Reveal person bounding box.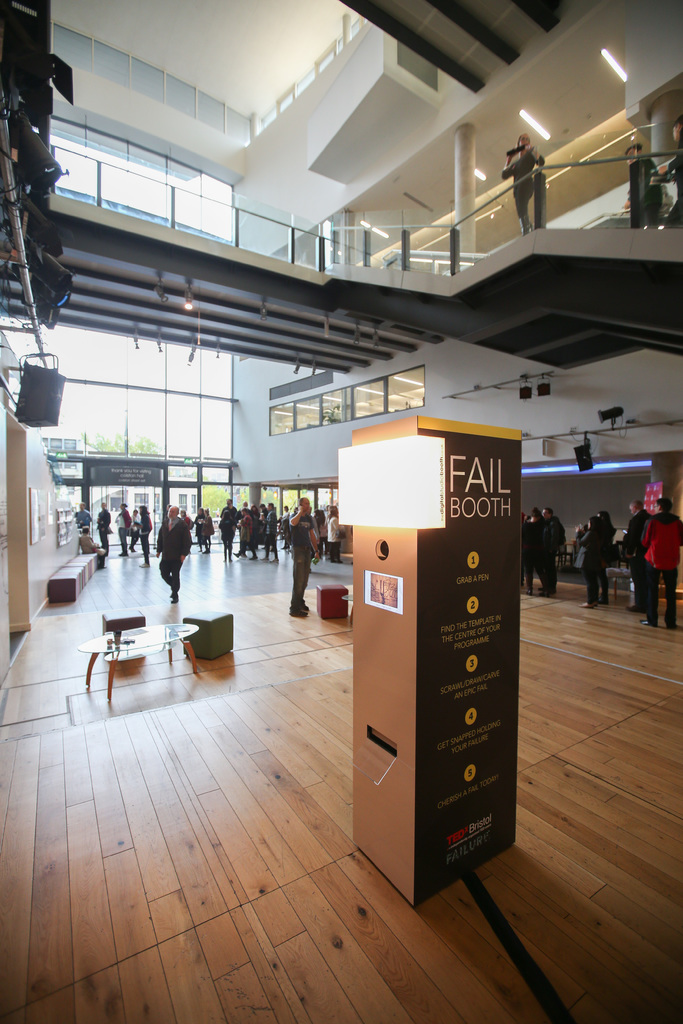
Revealed: select_region(650, 115, 682, 225).
